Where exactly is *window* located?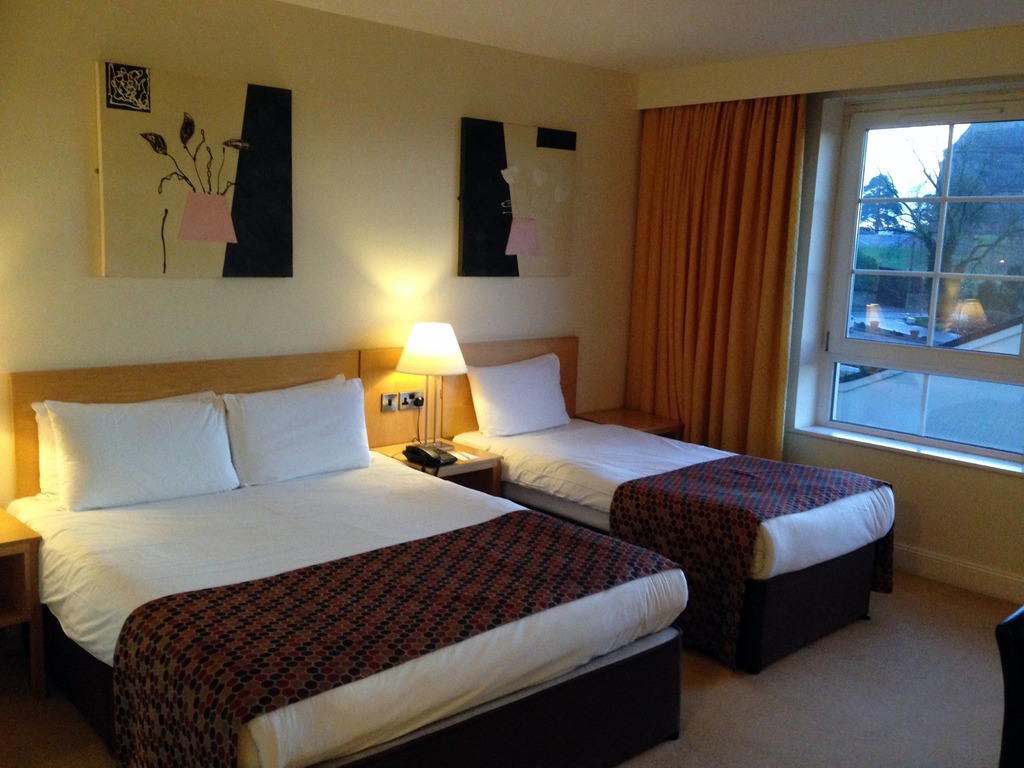
Its bounding box is [822, 75, 1016, 514].
